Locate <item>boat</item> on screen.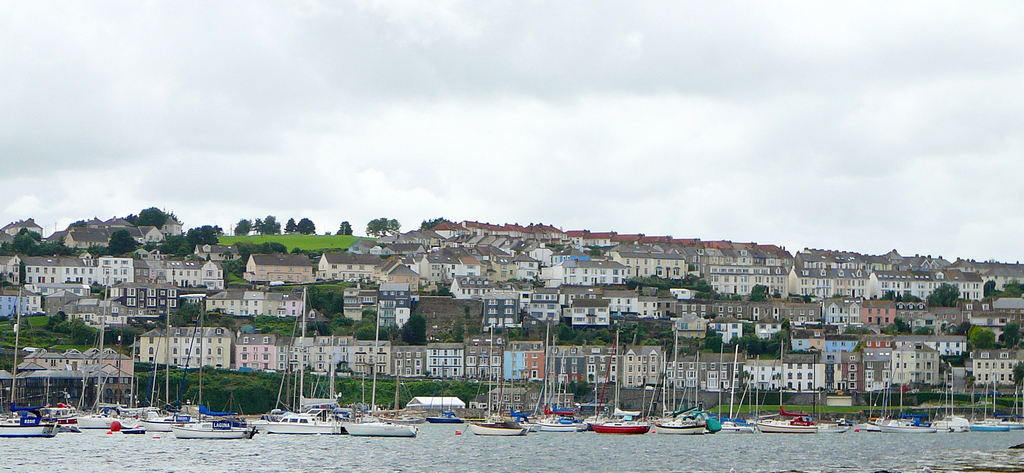
On screen at 129:404:175:437.
